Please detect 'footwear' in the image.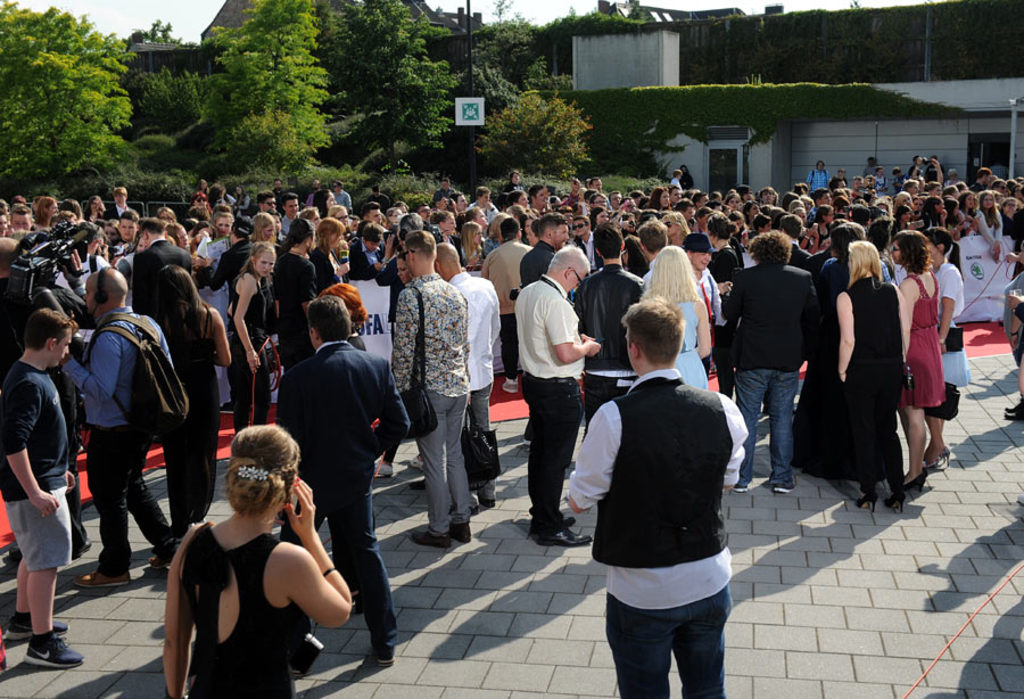
(905,472,927,496).
